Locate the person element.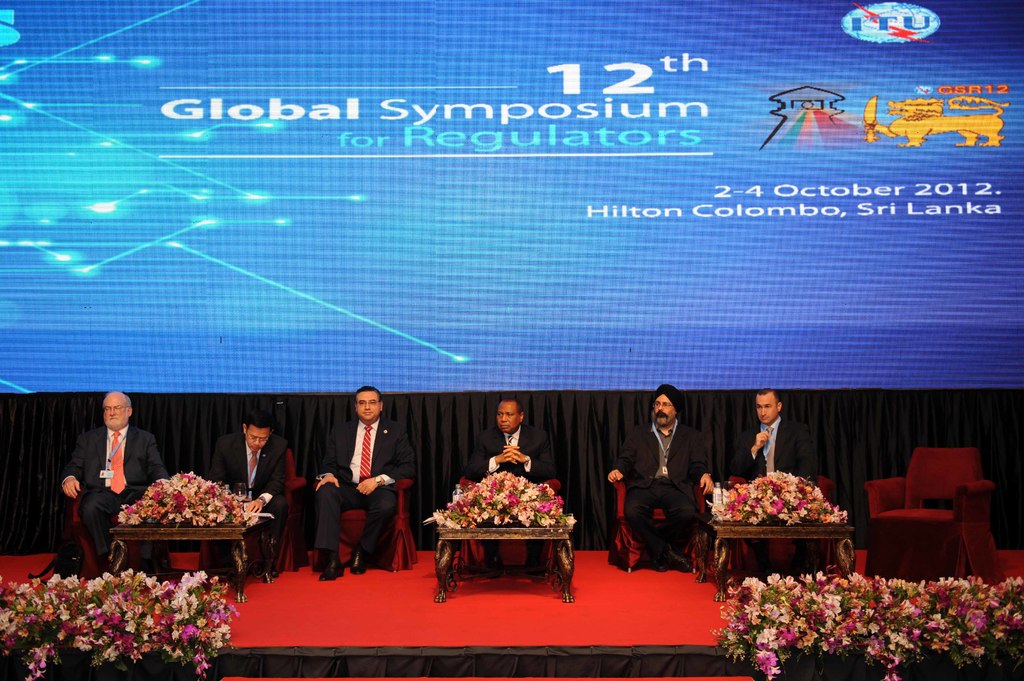
Element bbox: {"x1": 606, "y1": 384, "x2": 716, "y2": 570}.
